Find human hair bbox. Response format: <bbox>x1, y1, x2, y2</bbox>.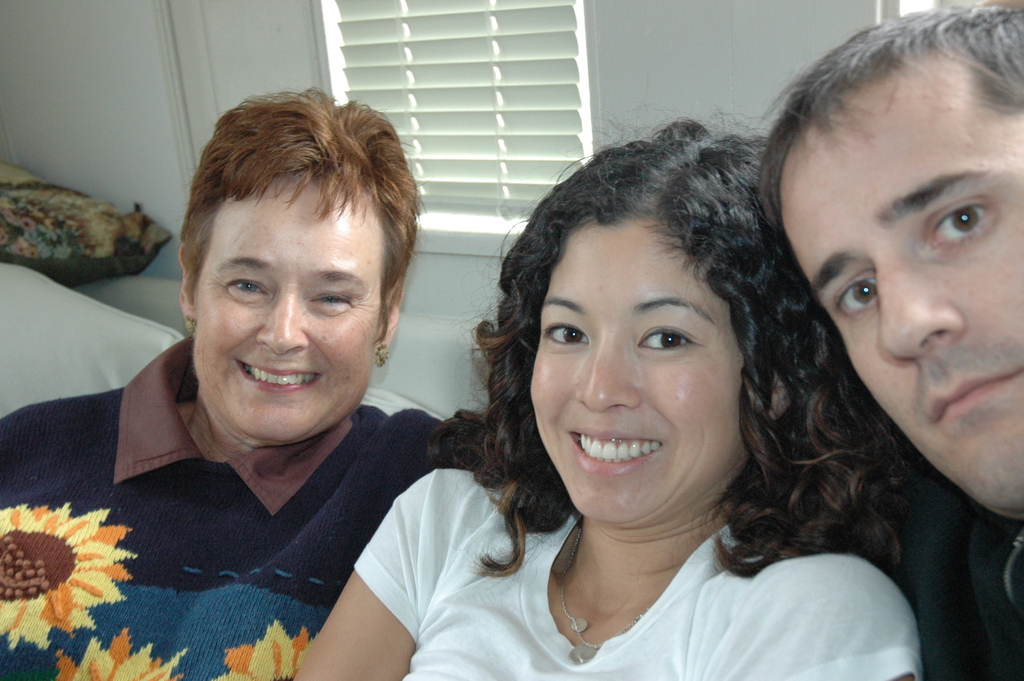
<bbox>754, 5, 1023, 203</bbox>.
